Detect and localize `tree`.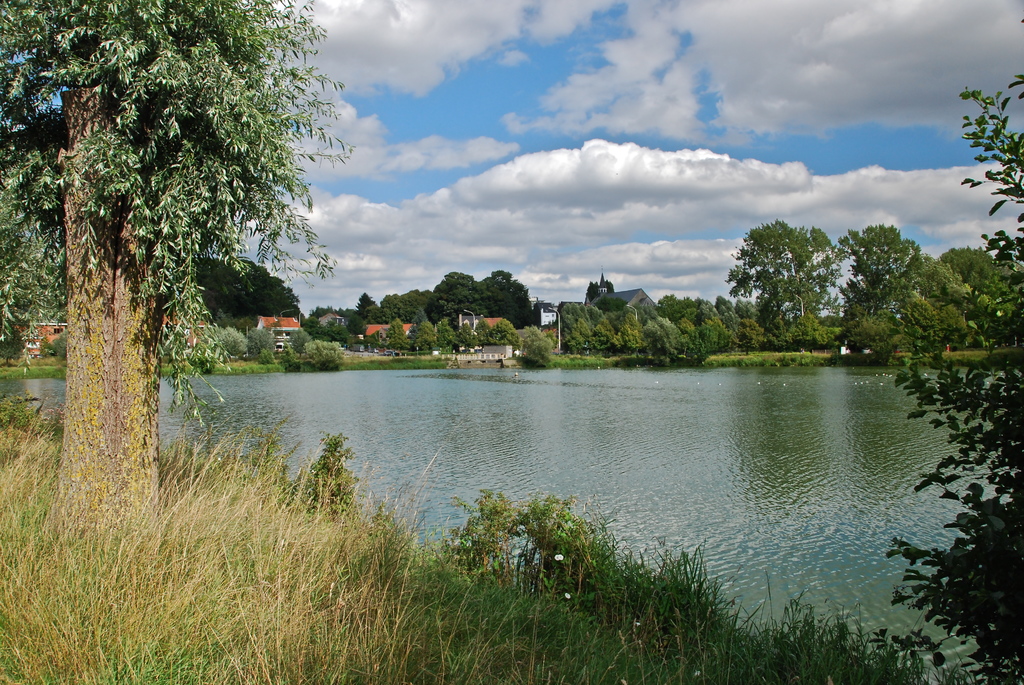
Localized at box=[26, 23, 342, 448].
